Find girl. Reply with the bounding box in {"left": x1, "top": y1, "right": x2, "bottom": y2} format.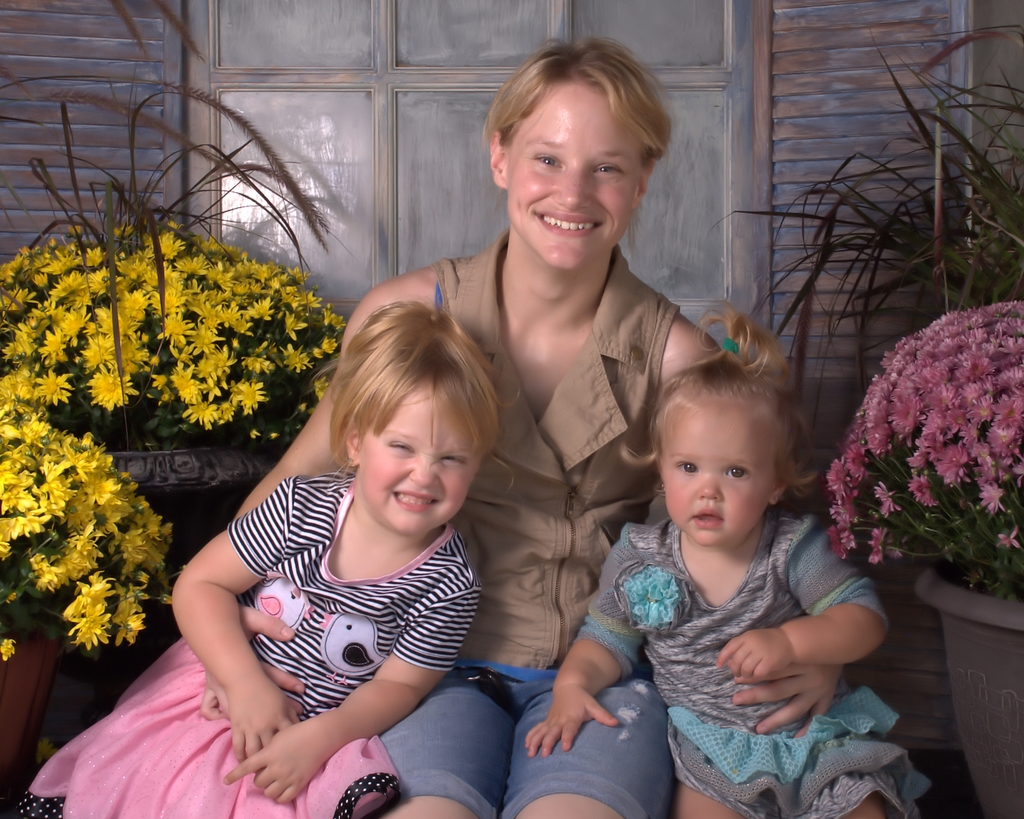
{"left": 16, "top": 296, "right": 517, "bottom": 818}.
